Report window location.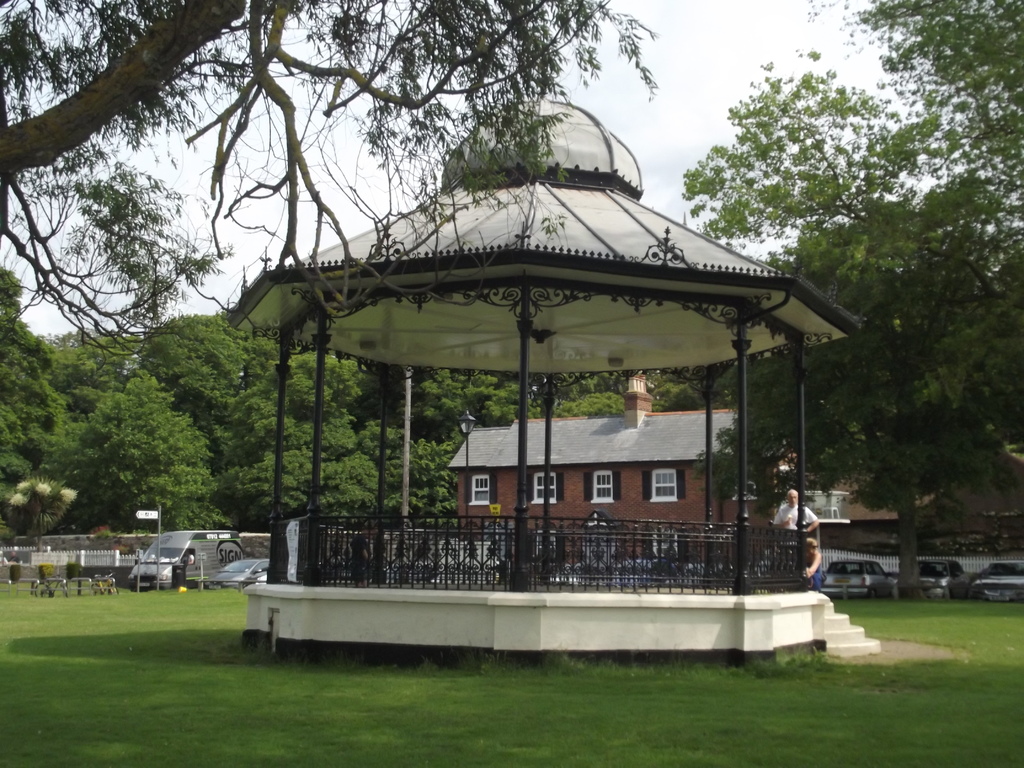
Report: 956 563 965 578.
